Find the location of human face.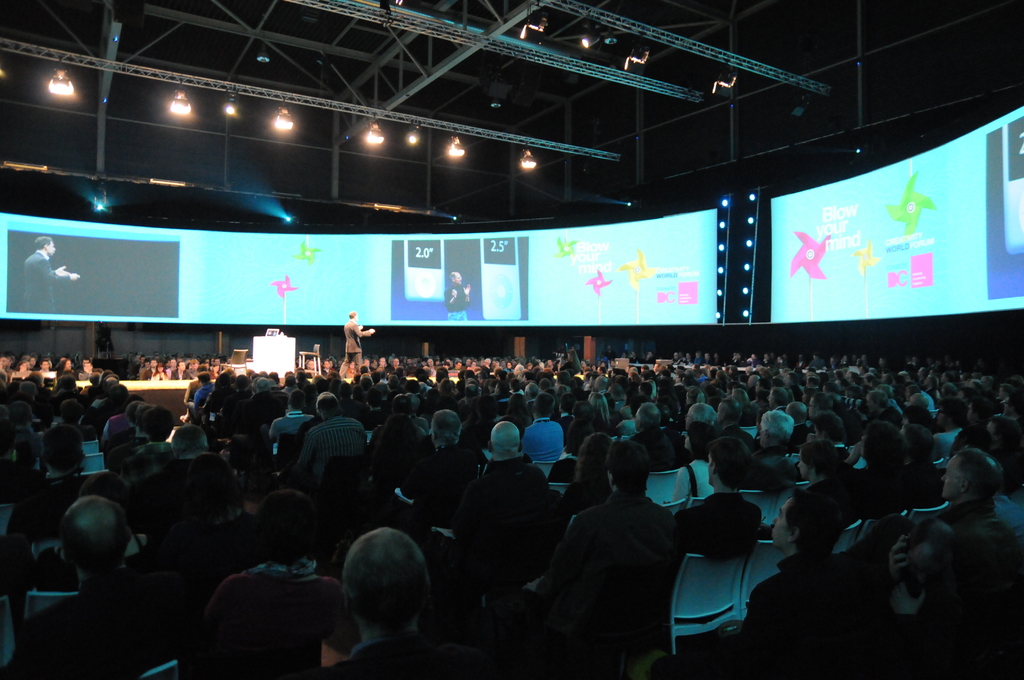
Location: locate(766, 387, 776, 411).
